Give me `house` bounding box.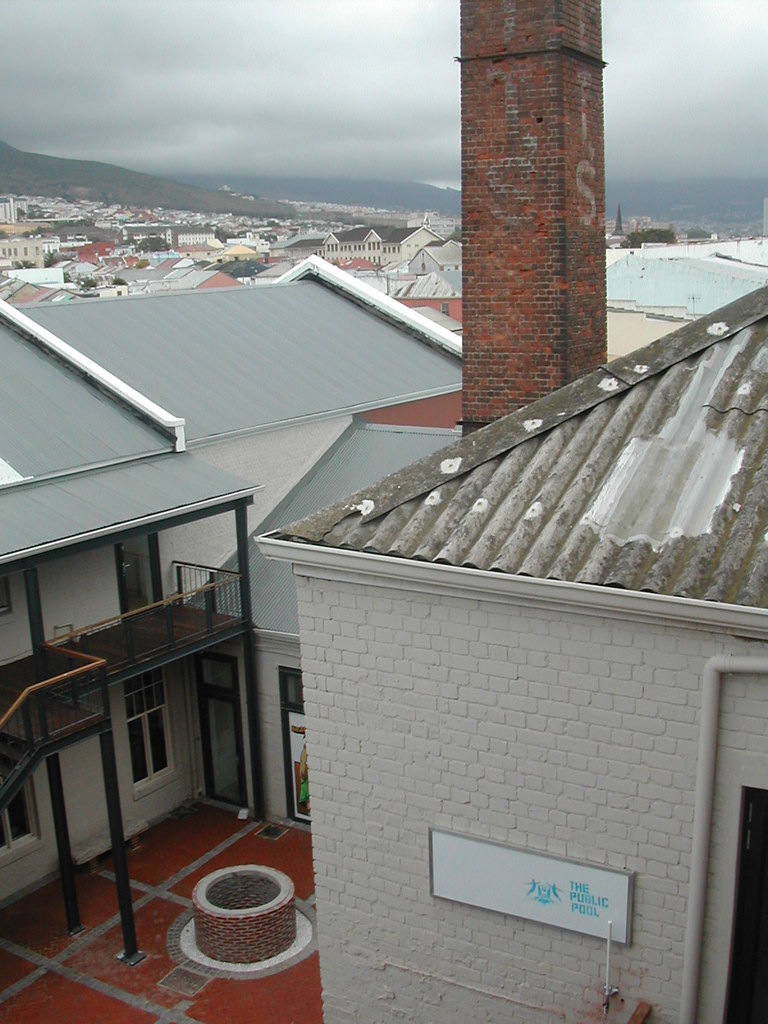
[left=250, top=286, right=767, bottom=1023].
